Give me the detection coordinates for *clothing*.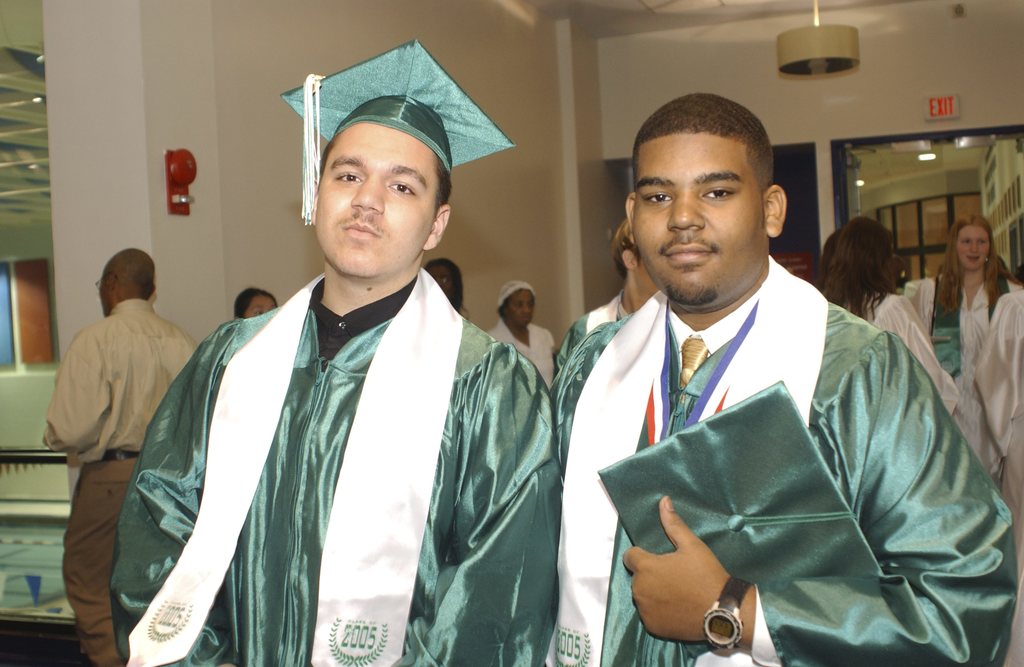
973, 286, 1023, 666.
